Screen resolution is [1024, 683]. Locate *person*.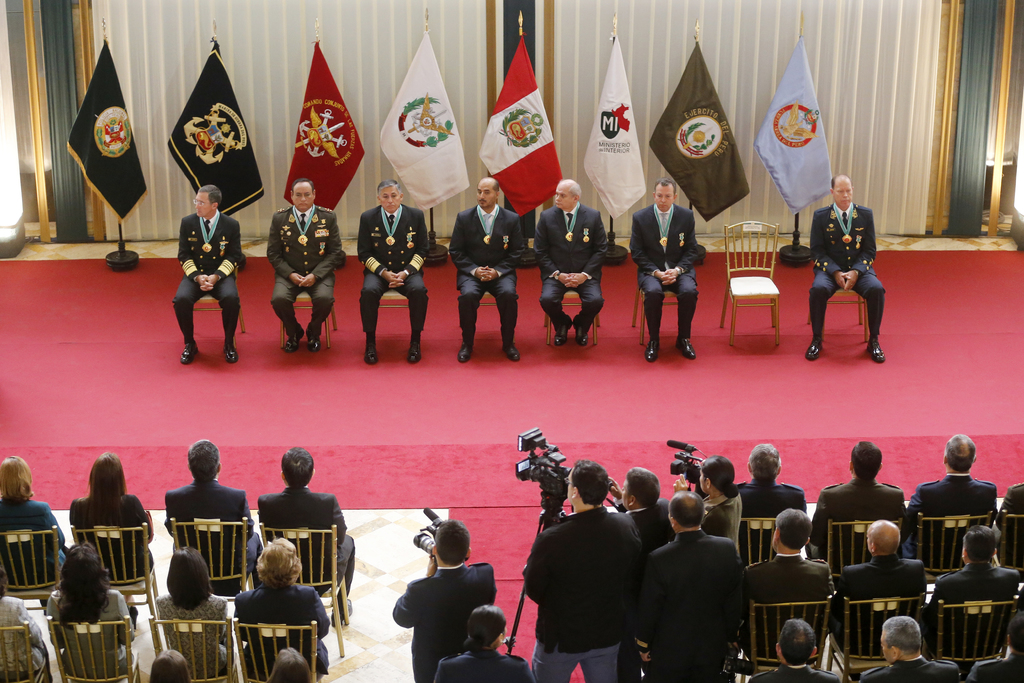
516 459 646 682.
